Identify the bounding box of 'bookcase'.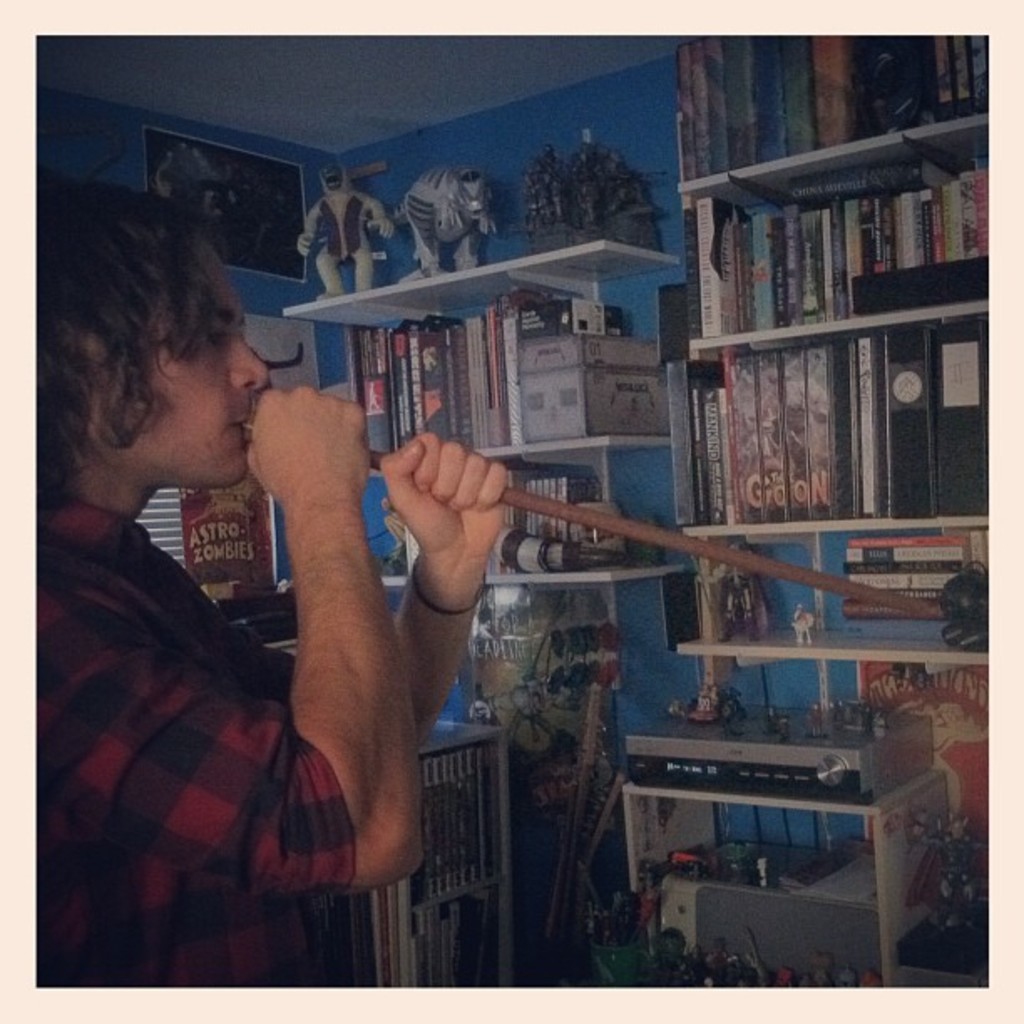
639,82,1004,614.
